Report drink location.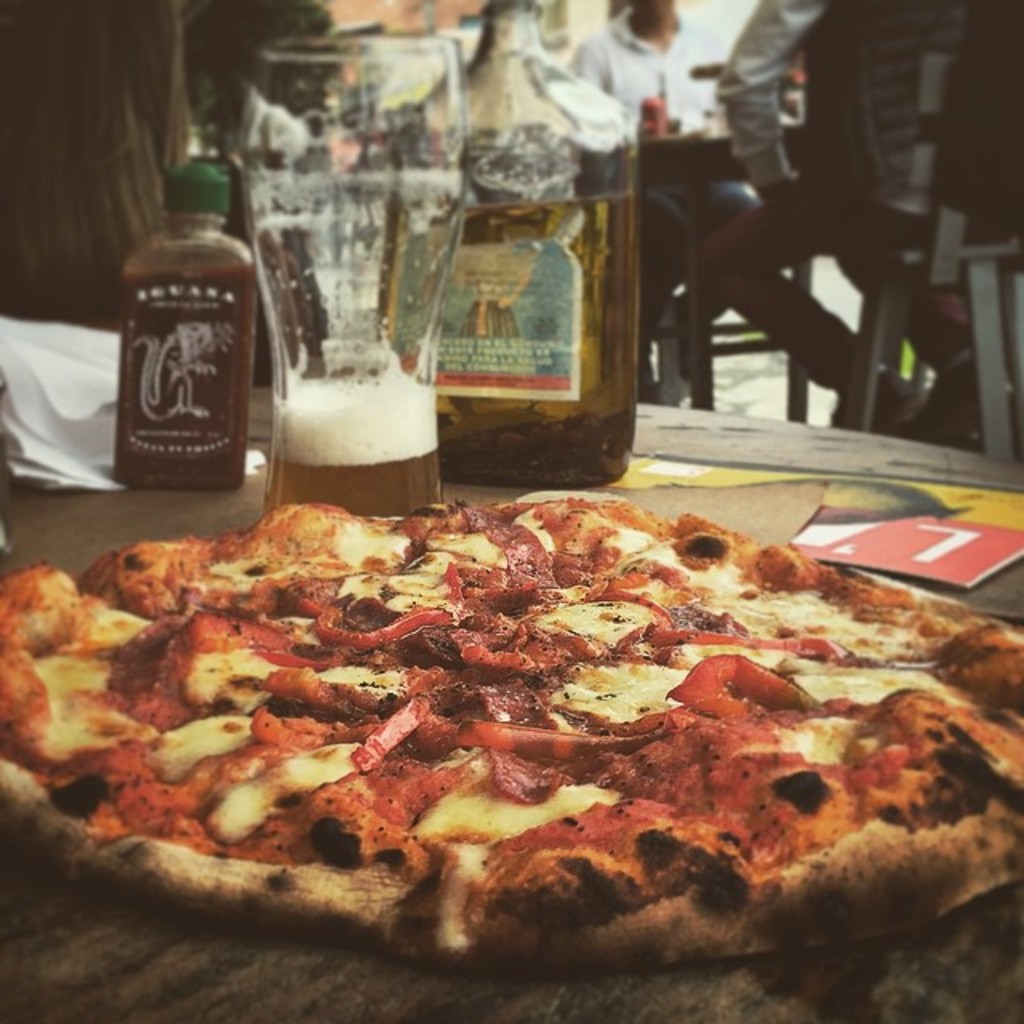
Report: left=379, top=179, right=645, bottom=493.
